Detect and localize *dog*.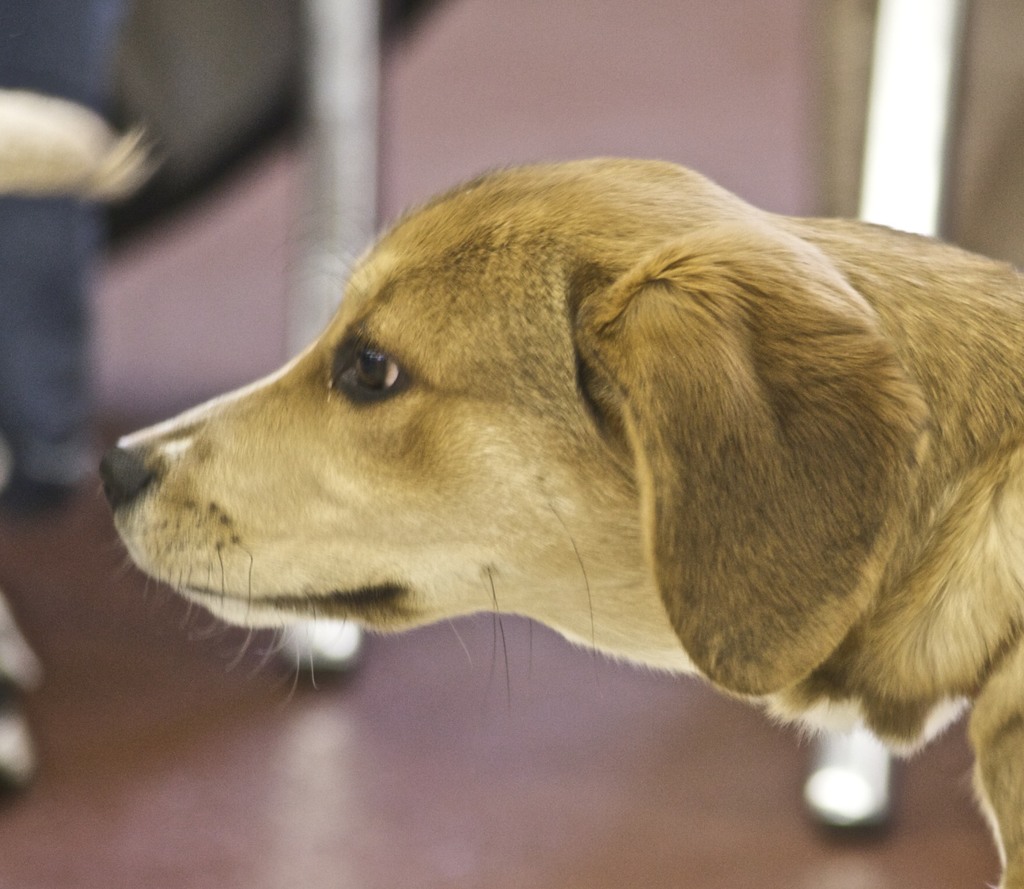
Localized at <region>88, 153, 1023, 888</region>.
